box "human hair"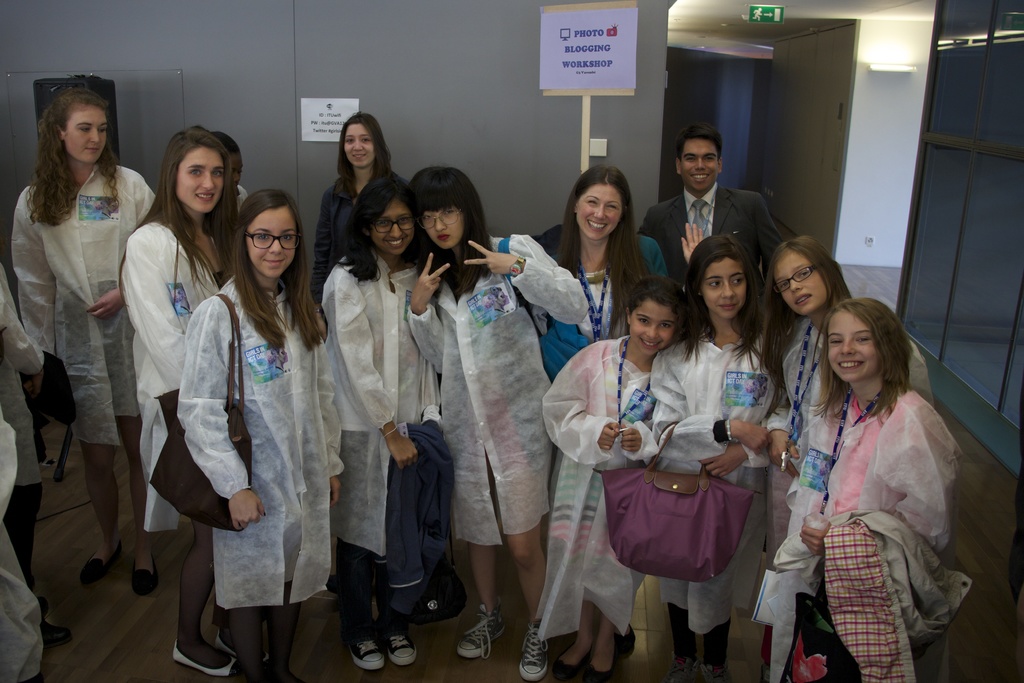
bbox=[211, 129, 238, 156]
